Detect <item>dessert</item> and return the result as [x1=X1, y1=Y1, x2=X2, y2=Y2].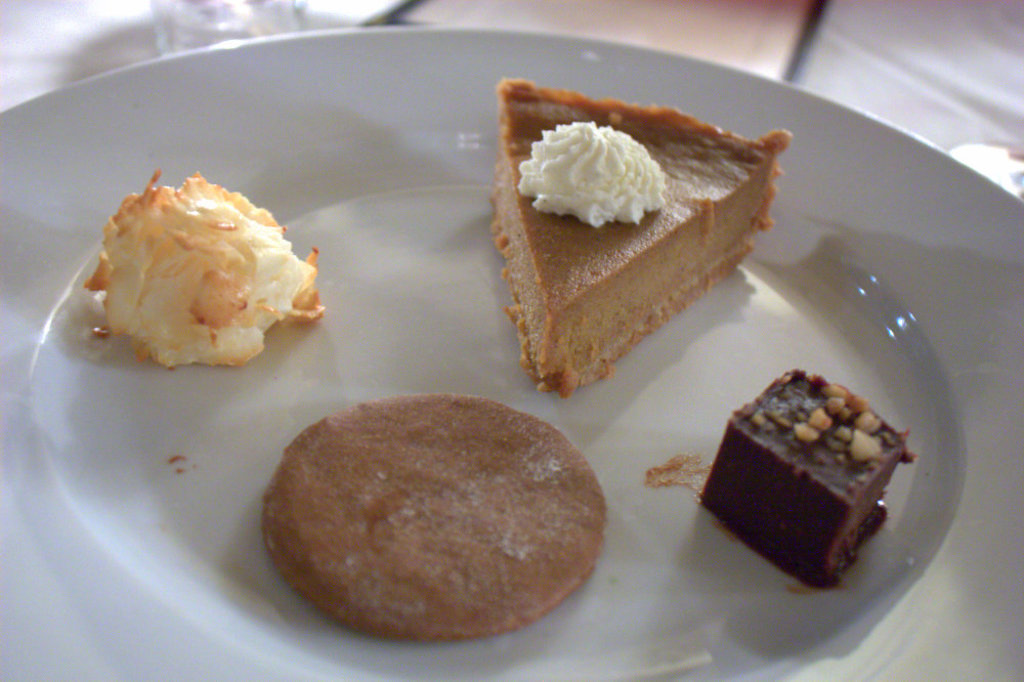
[x1=475, y1=84, x2=768, y2=393].
